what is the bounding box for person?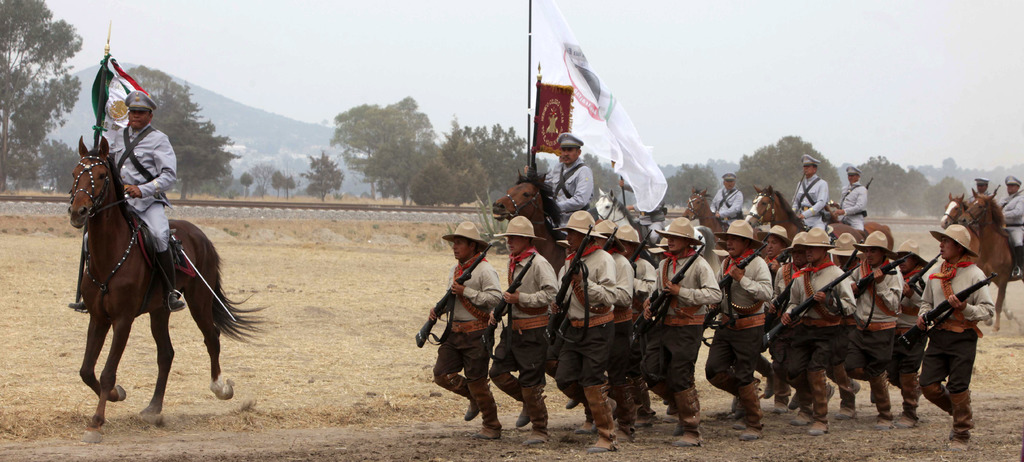
(67, 88, 186, 312).
